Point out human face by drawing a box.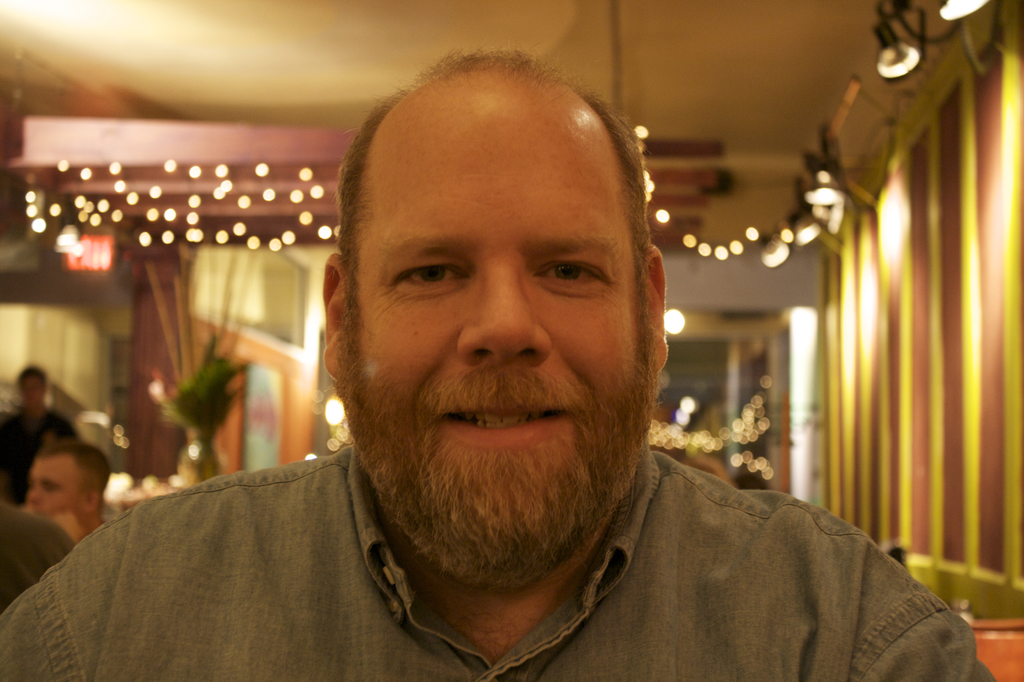
crop(332, 71, 666, 557).
